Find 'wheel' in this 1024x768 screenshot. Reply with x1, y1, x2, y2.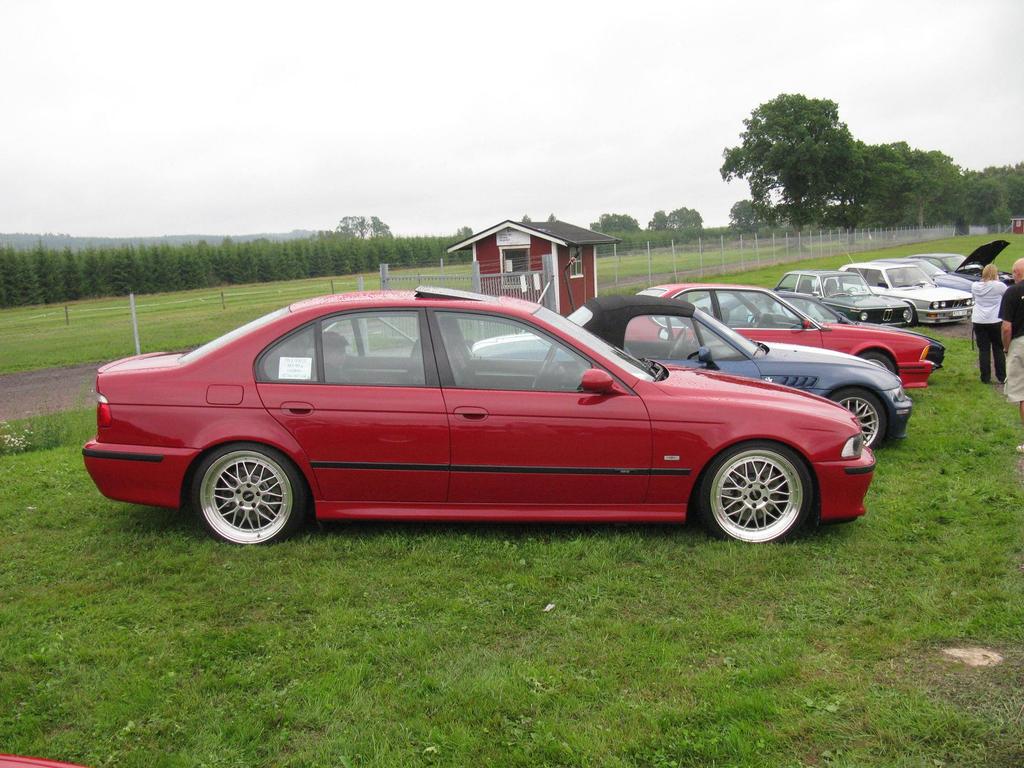
826, 387, 887, 451.
